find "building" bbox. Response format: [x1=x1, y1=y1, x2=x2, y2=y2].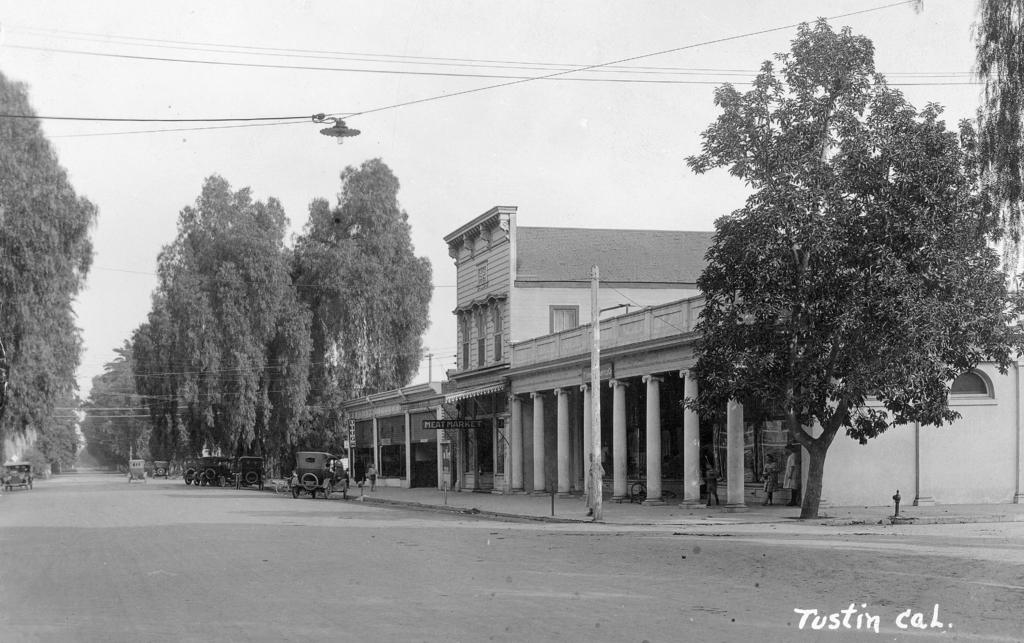
[x1=340, y1=202, x2=1023, y2=507].
